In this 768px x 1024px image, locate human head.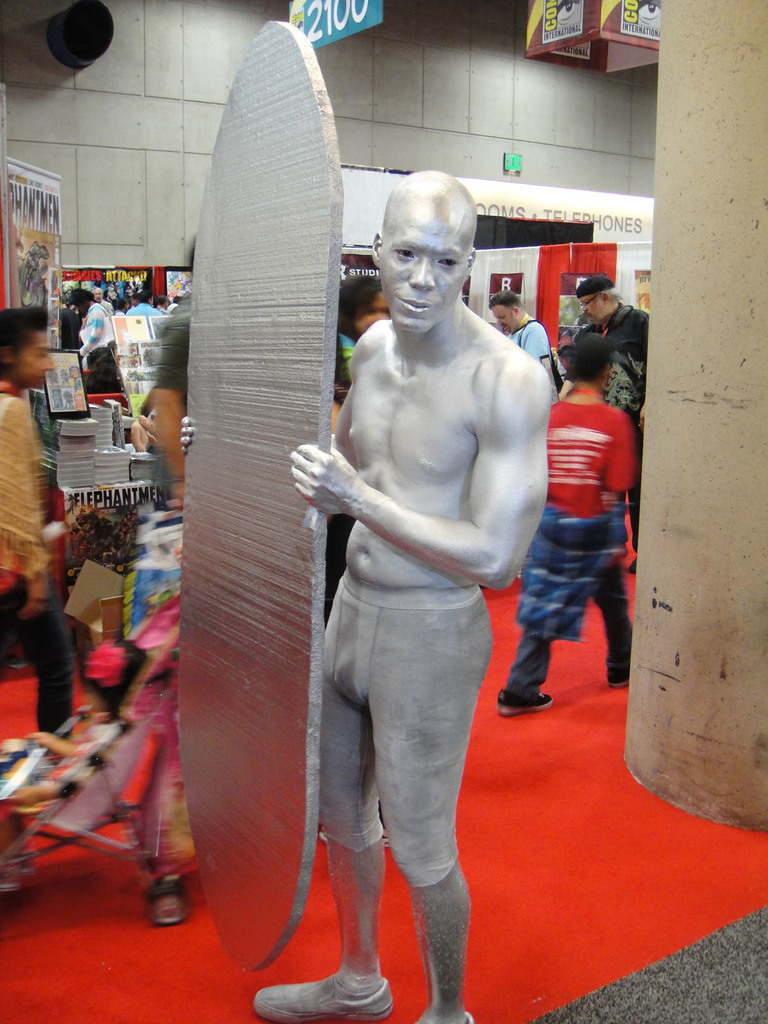
Bounding box: rect(567, 331, 618, 382).
